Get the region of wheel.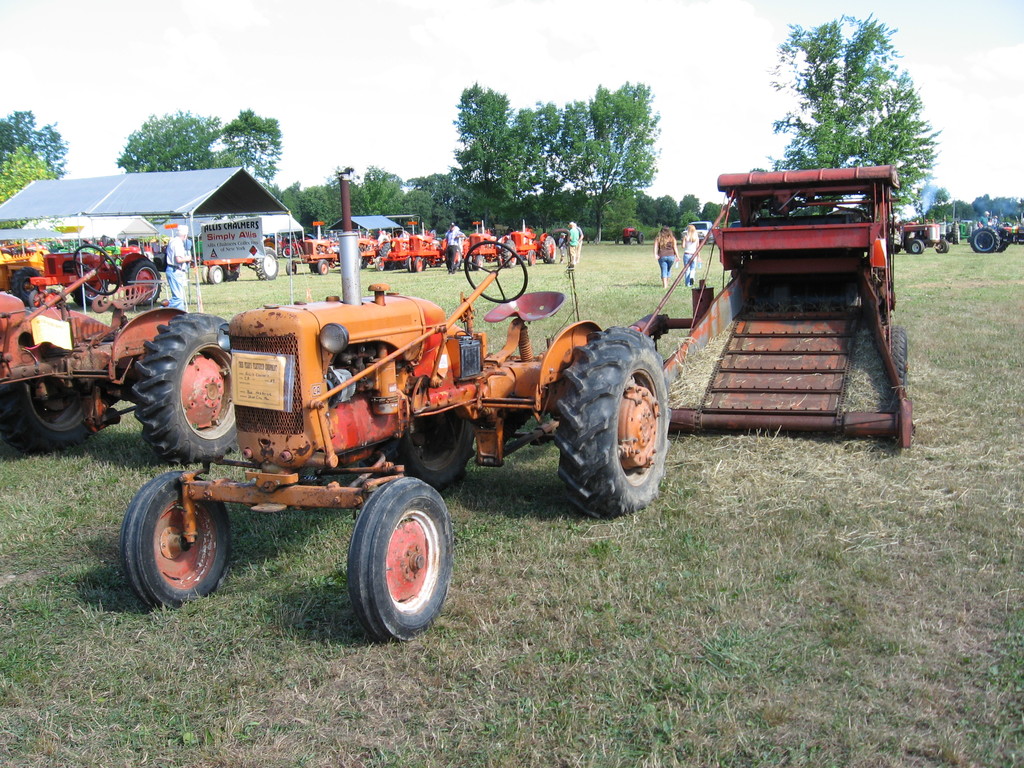
<region>263, 237, 283, 257</region>.
